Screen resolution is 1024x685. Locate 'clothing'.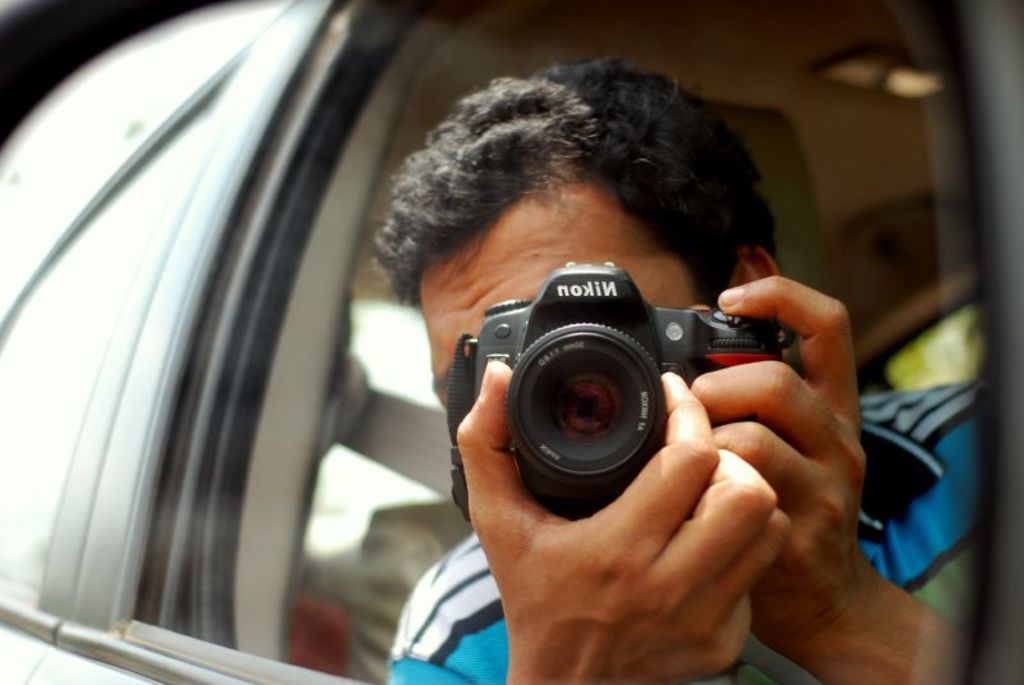
pyautogui.locateOnScreen(389, 378, 991, 684).
